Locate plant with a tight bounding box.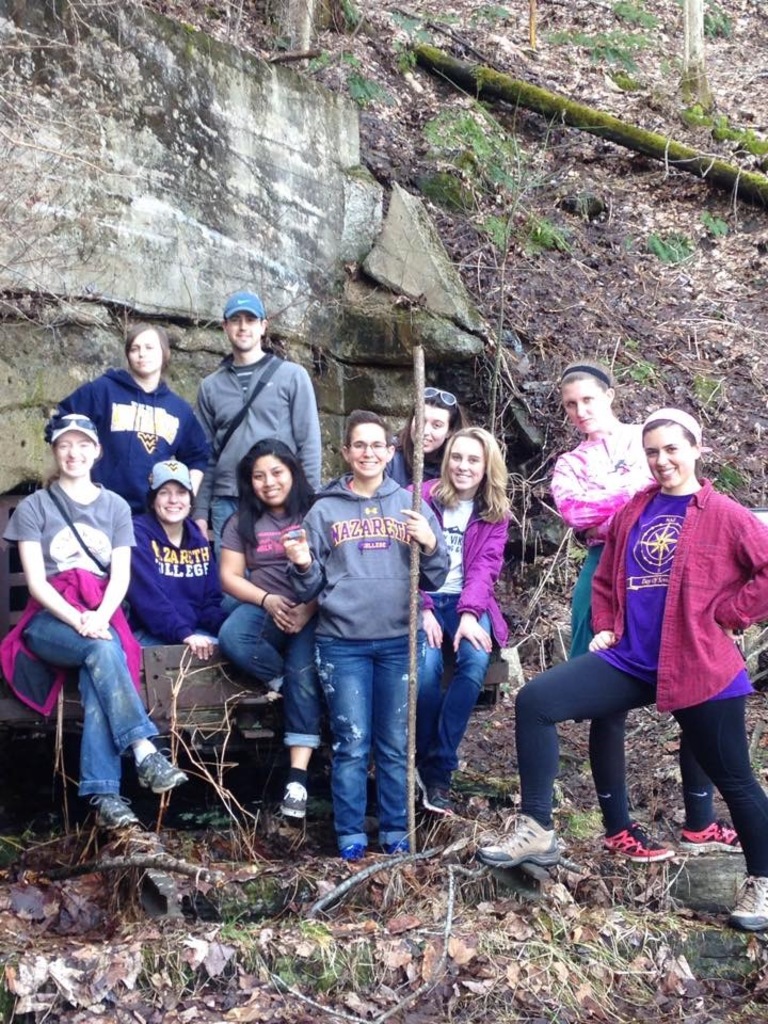
(544, 20, 654, 65).
